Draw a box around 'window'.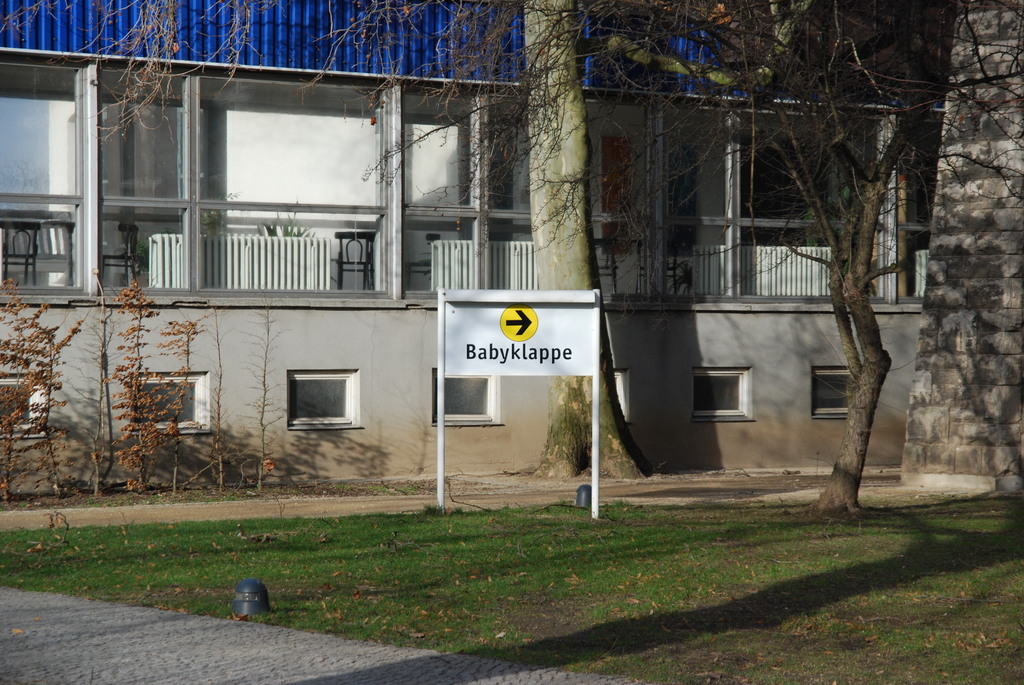
box=[120, 371, 215, 436].
